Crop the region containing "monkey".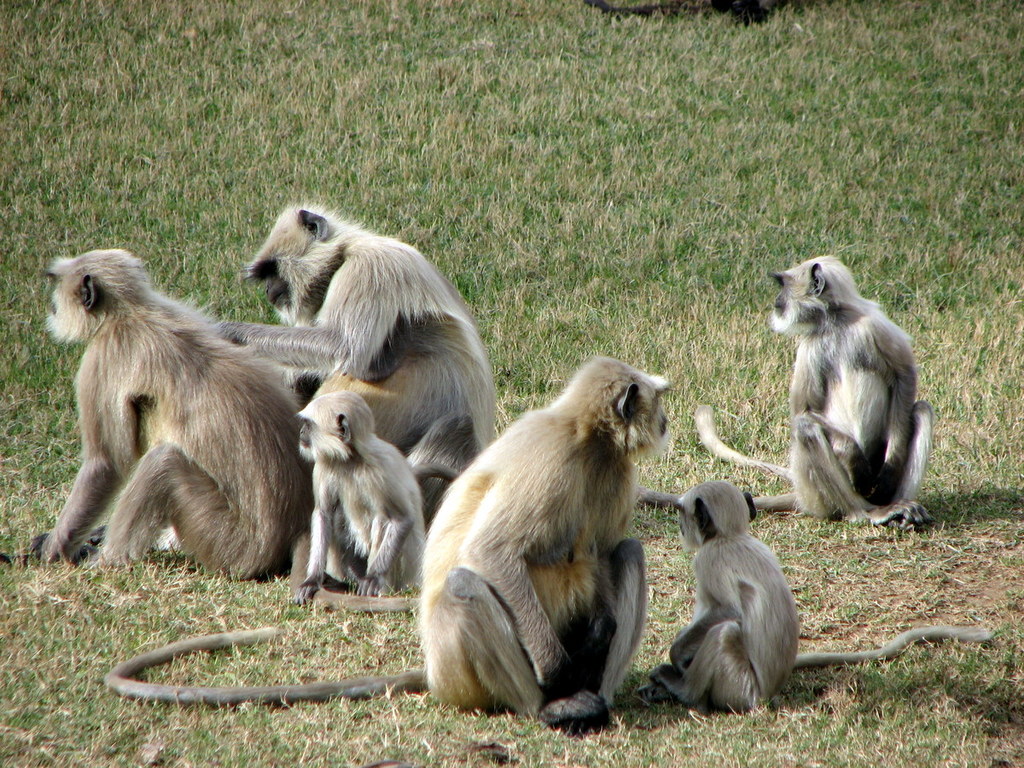
Crop region: (left=102, top=355, right=672, bottom=730).
